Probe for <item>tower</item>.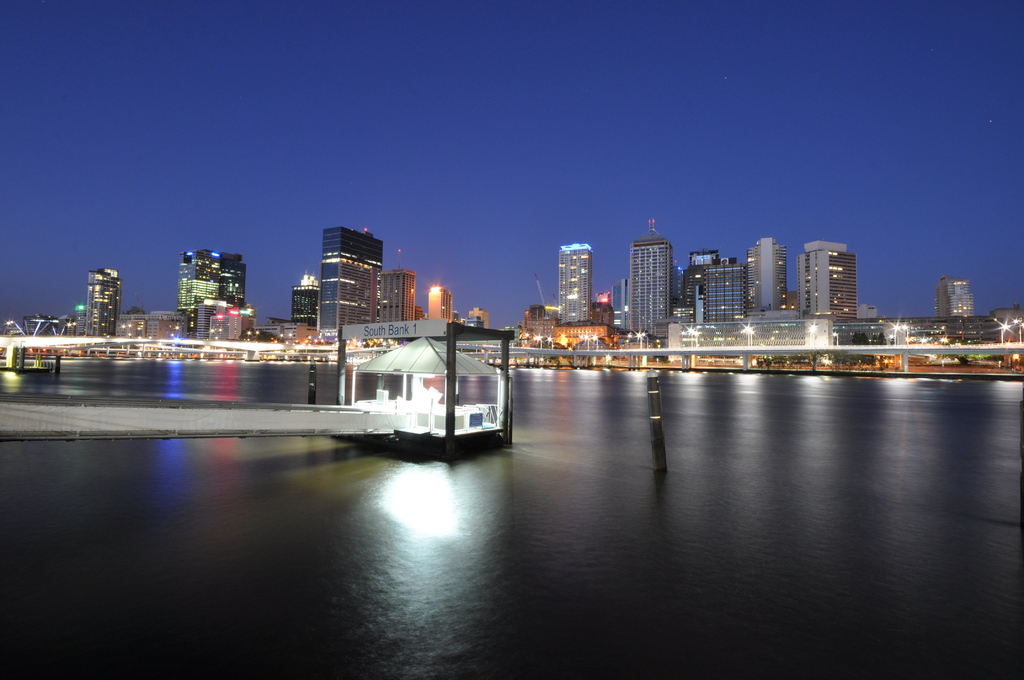
Probe result: bbox=[699, 245, 740, 320].
